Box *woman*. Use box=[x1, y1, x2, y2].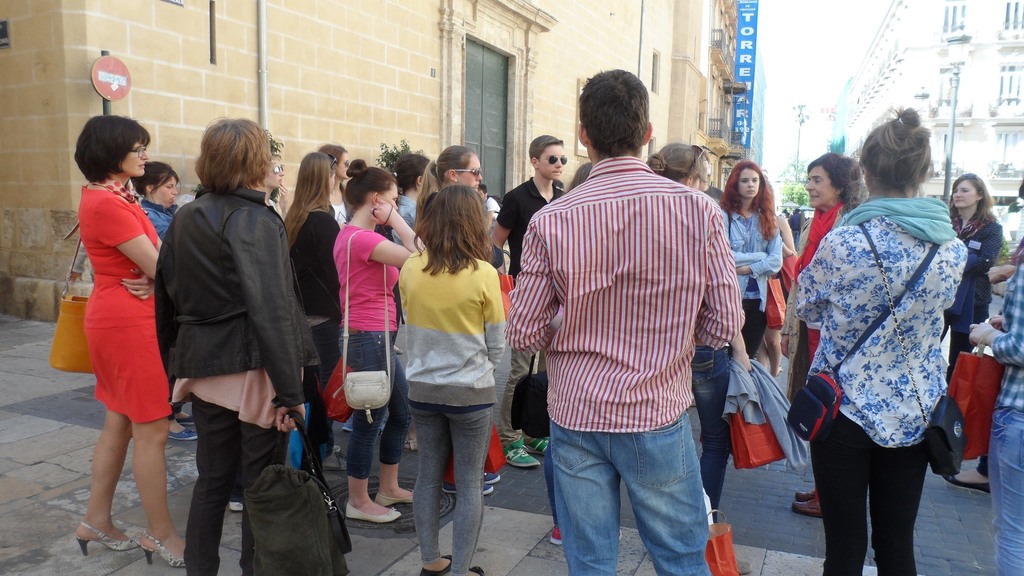
box=[127, 159, 198, 440].
